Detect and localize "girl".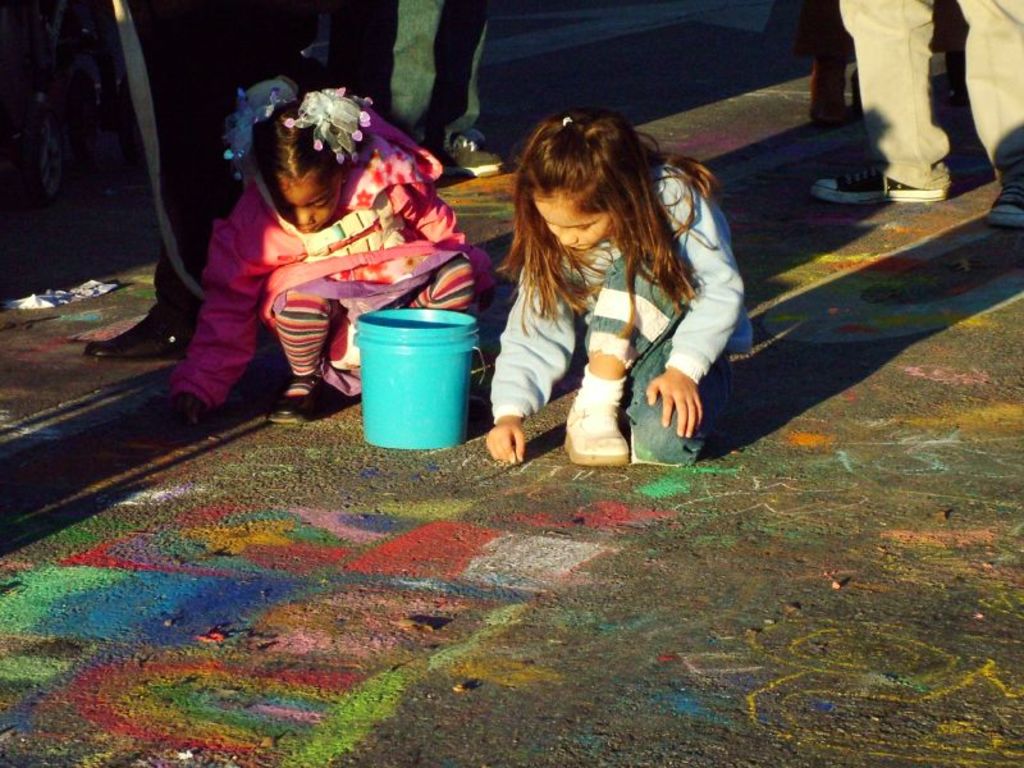
Localized at bbox=[484, 116, 744, 471].
